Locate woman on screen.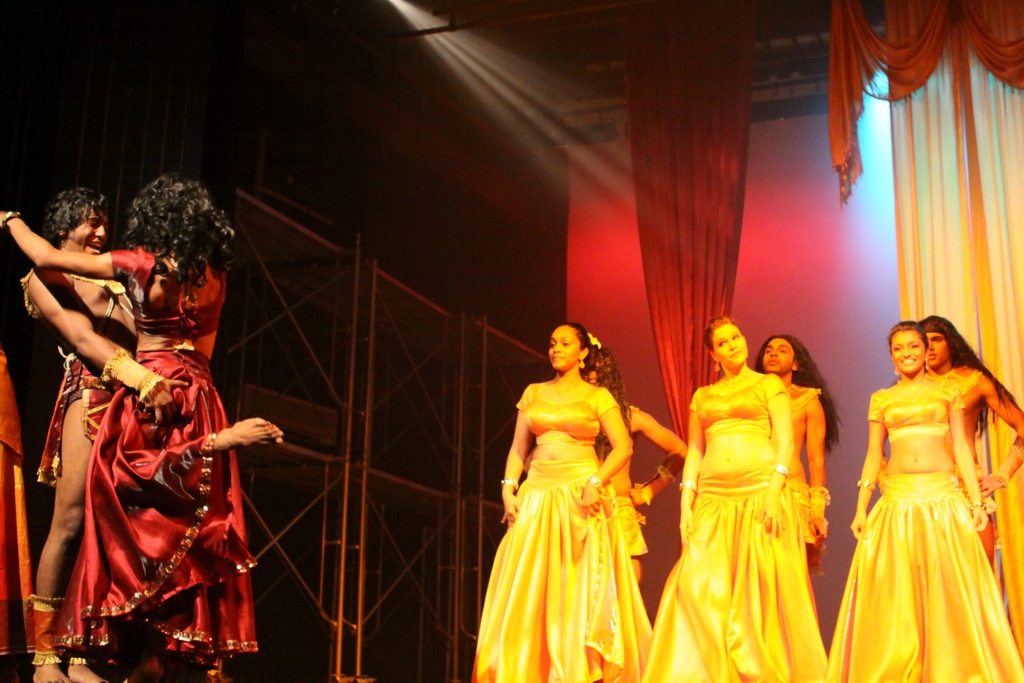
On screen at select_region(829, 318, 1023, 682).
